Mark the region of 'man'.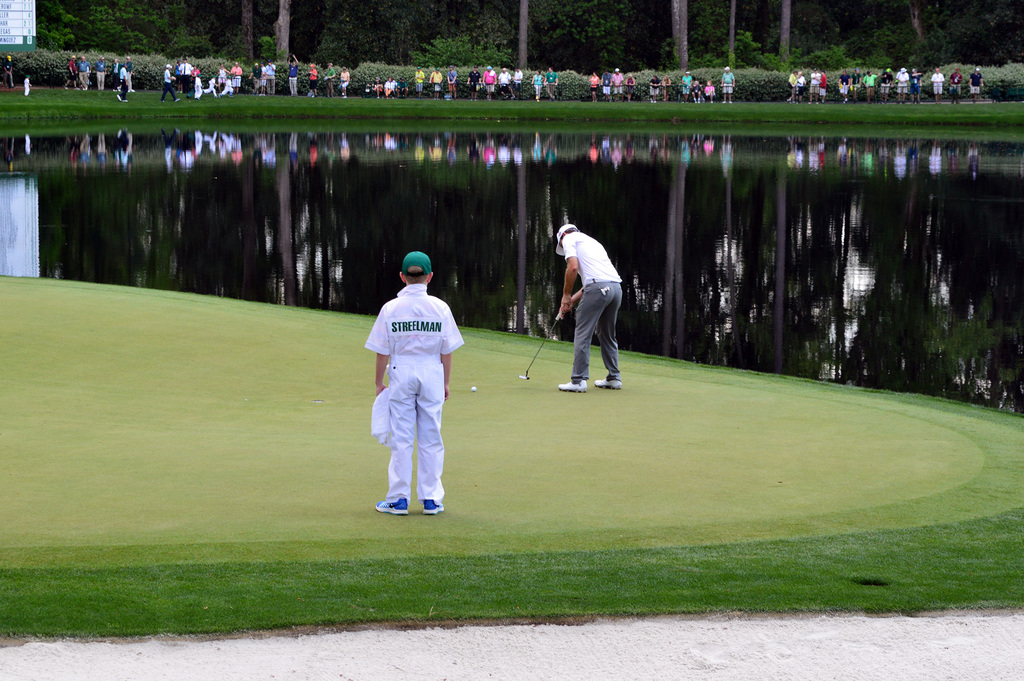
Region: 287,53,299,95.
